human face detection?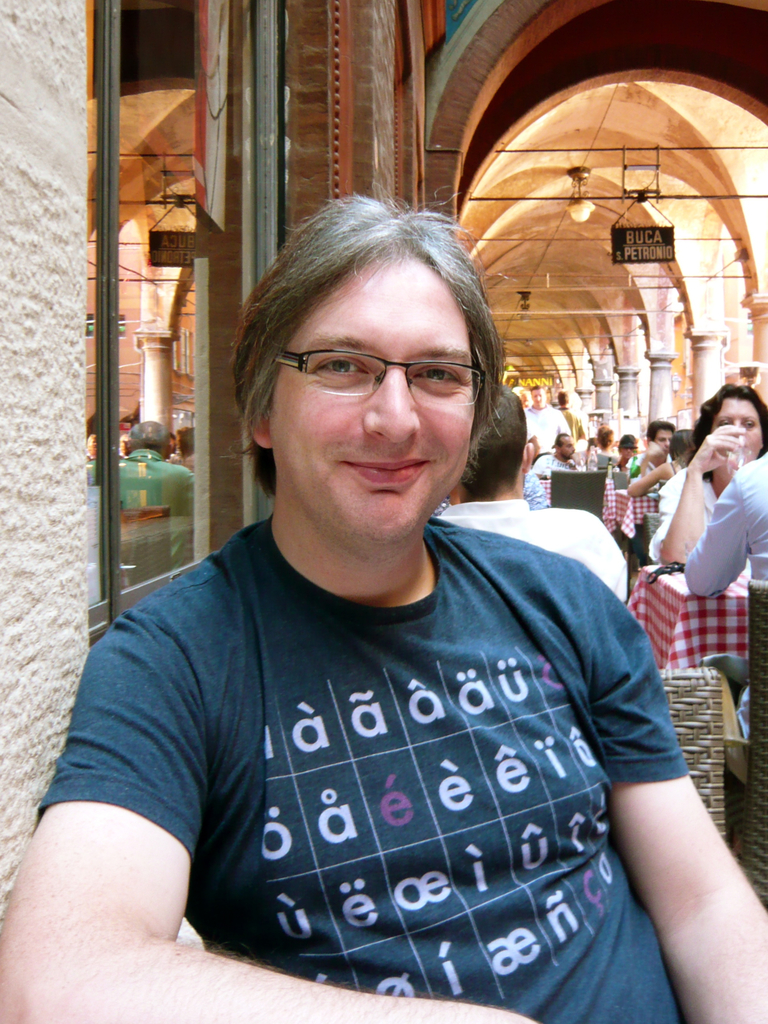
{"x1": 653, "y1": 428, "x2": 671, "y2": 449}
